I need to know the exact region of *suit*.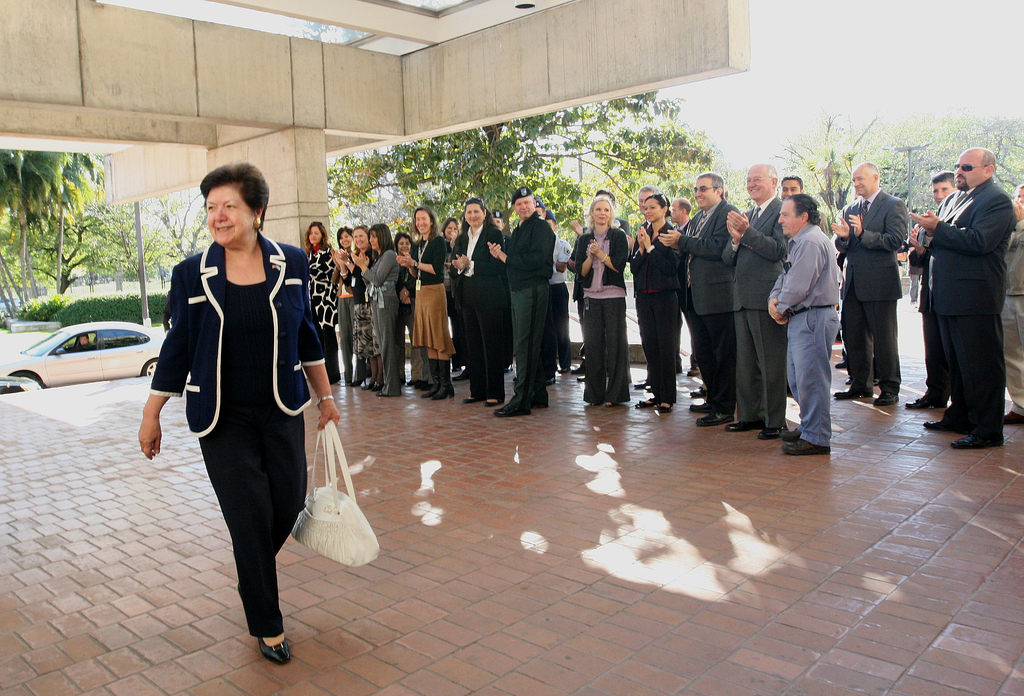
Region: [x1=680, y1=197, x2=742, y2=413].
